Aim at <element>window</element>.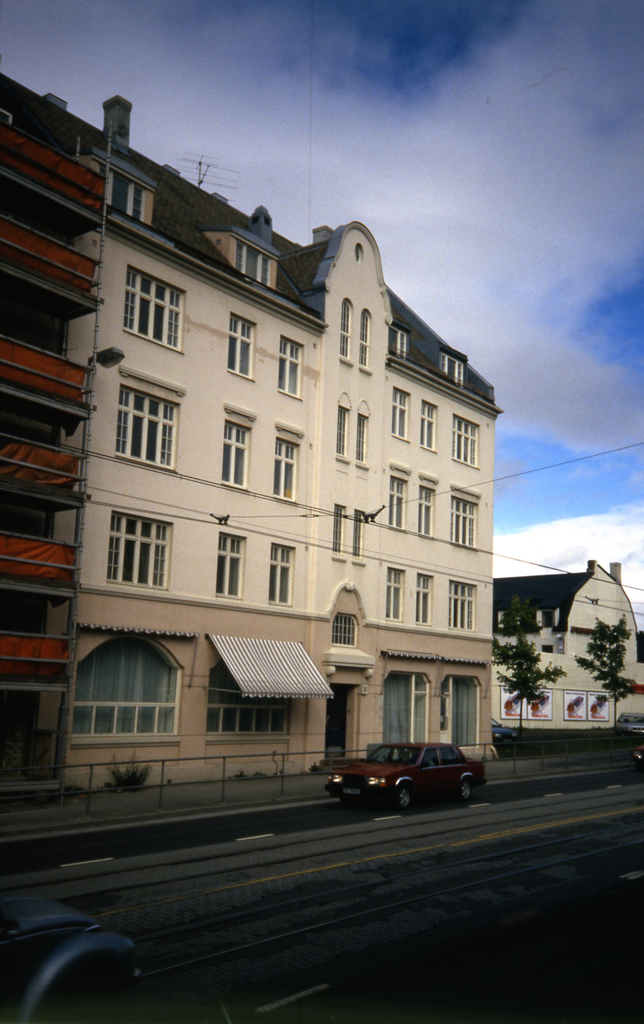
Aimed at bbox(382, 669, 428, 751).
